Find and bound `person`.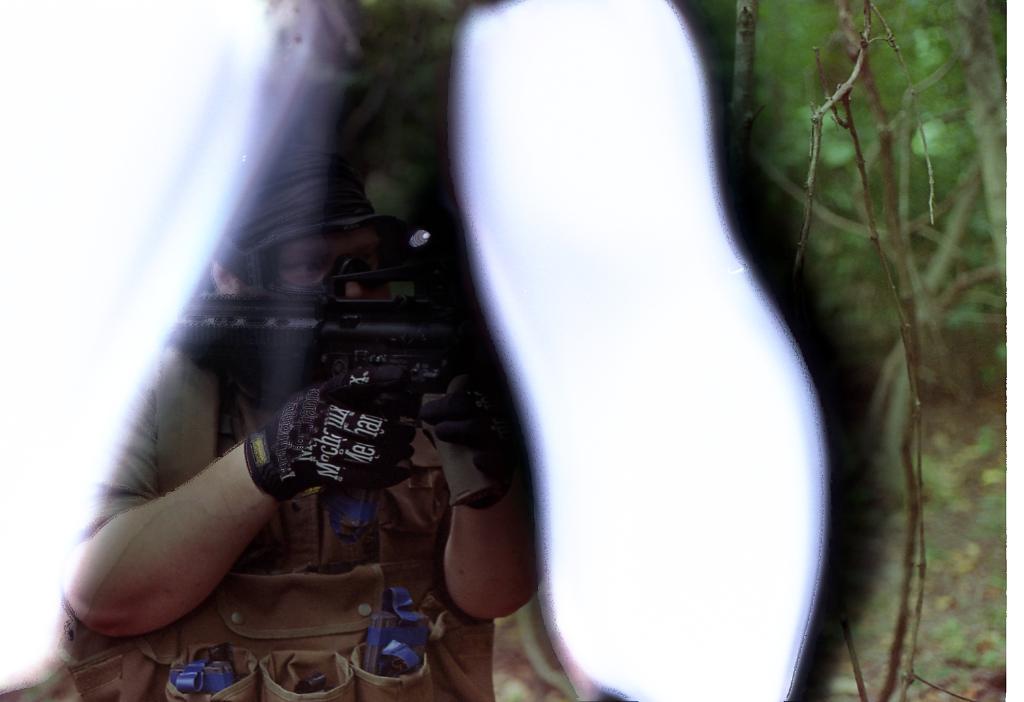
Bound: box=[72, 67, 570, 701].
